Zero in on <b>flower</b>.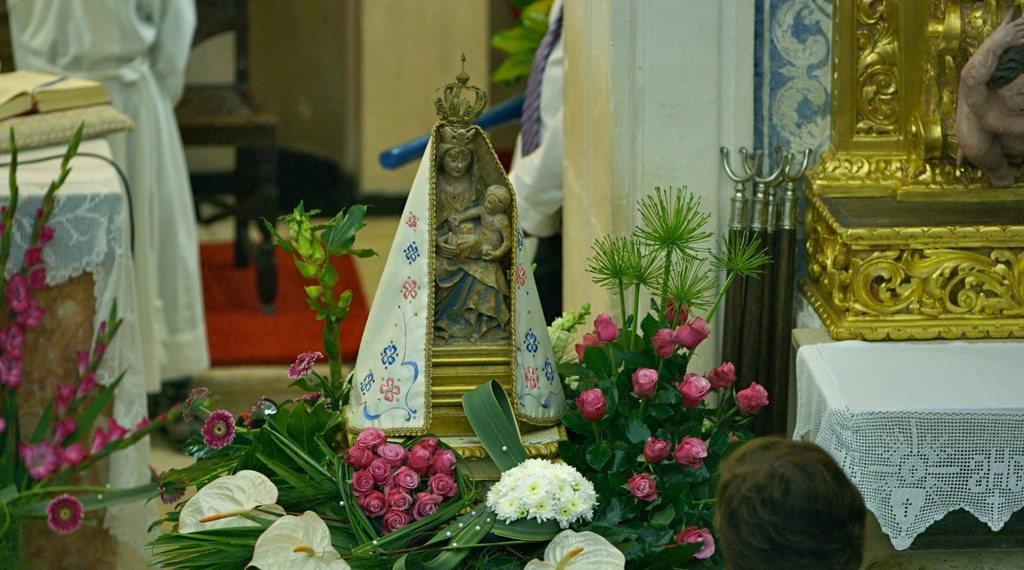
Zeroed in: 44/491/85/534.
